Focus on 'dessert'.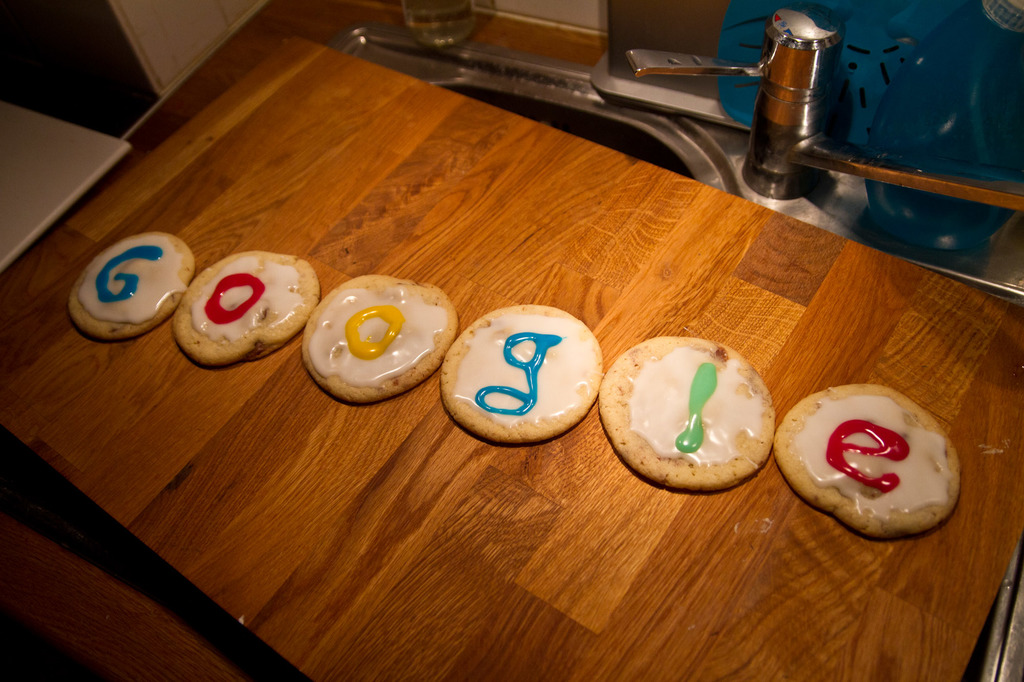
Focused at bbox=[609, 327, 772, 486].
